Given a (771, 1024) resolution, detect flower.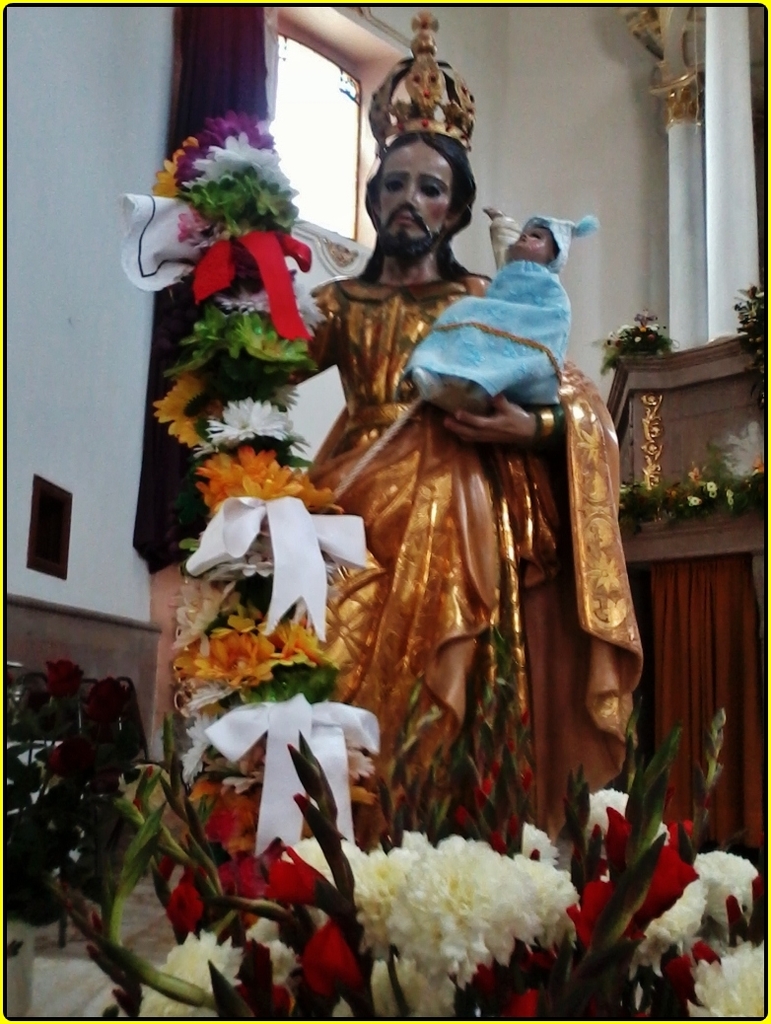
[x1=42, y1=657, x2=91, y2=703].
